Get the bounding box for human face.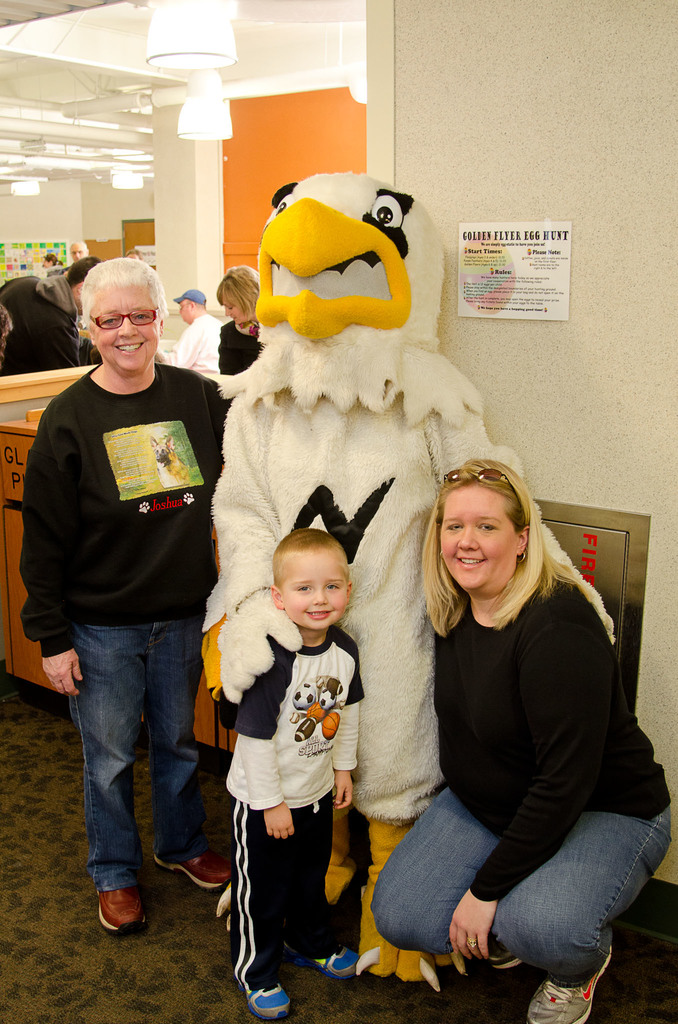
(x1=89, y1=287, x2=157, y2=371).
